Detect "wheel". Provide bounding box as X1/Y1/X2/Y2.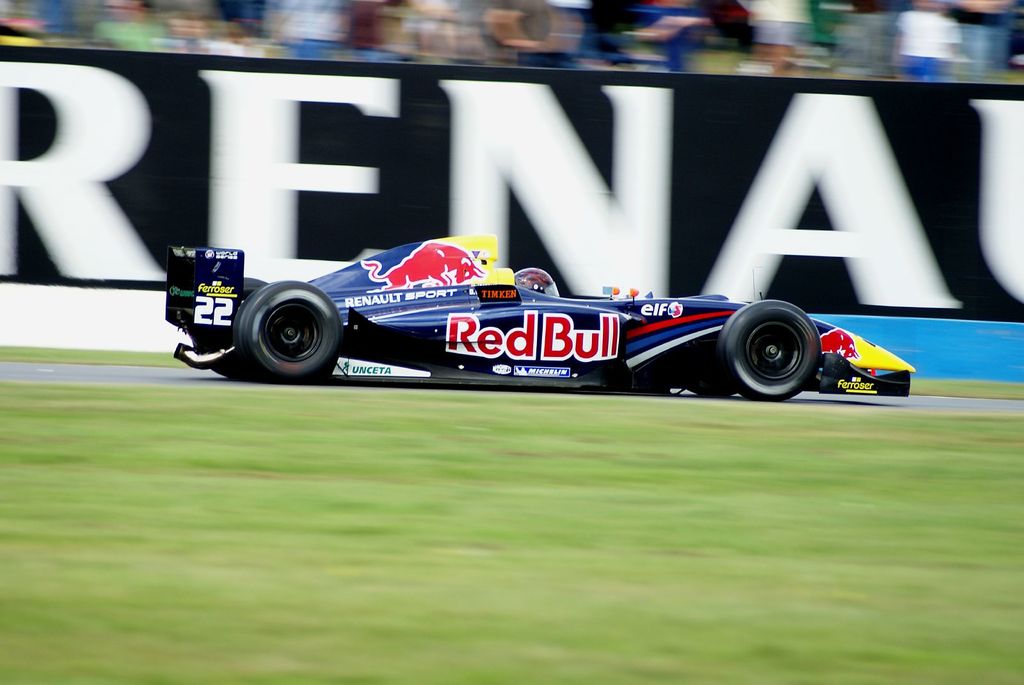
227/276/337/374.
